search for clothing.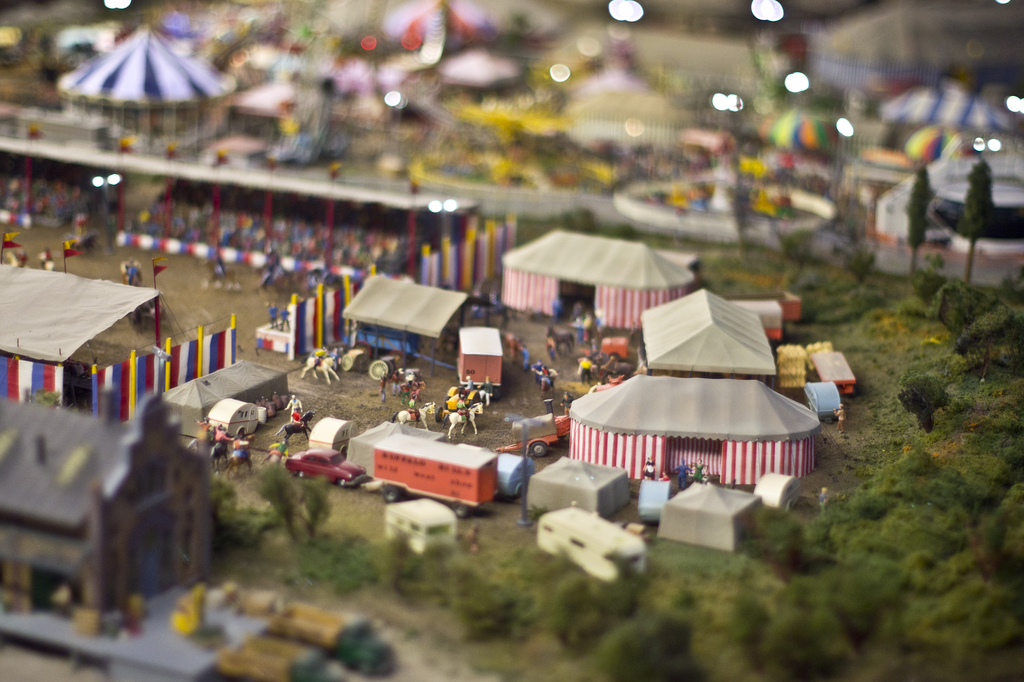
Found at 281 310 290 326.
